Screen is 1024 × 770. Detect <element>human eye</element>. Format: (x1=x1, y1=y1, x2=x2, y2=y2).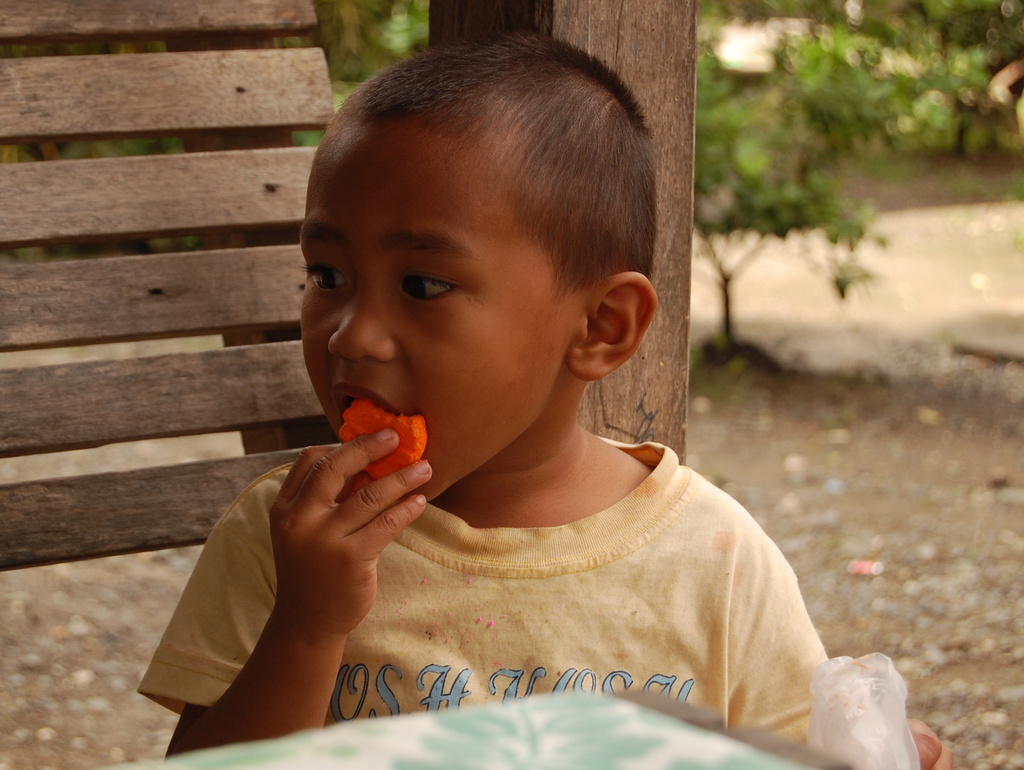
(x1=380, y1=250, x2=472, y2=326).
